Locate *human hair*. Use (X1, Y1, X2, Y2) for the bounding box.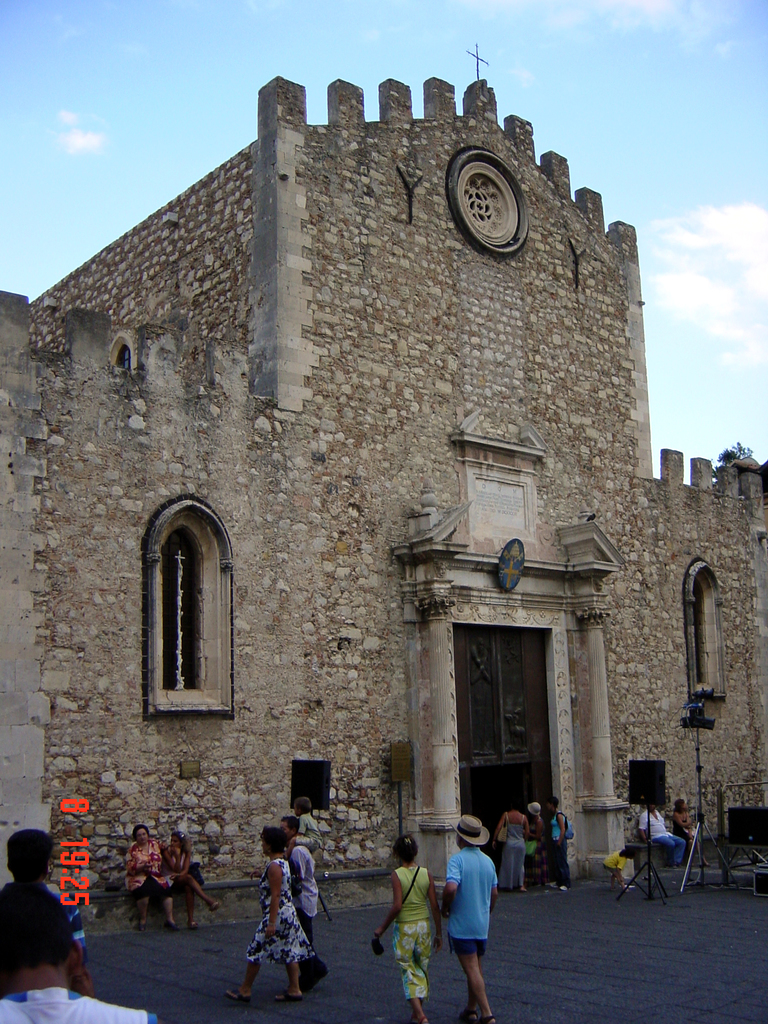
(282, 815, 298, 830).
